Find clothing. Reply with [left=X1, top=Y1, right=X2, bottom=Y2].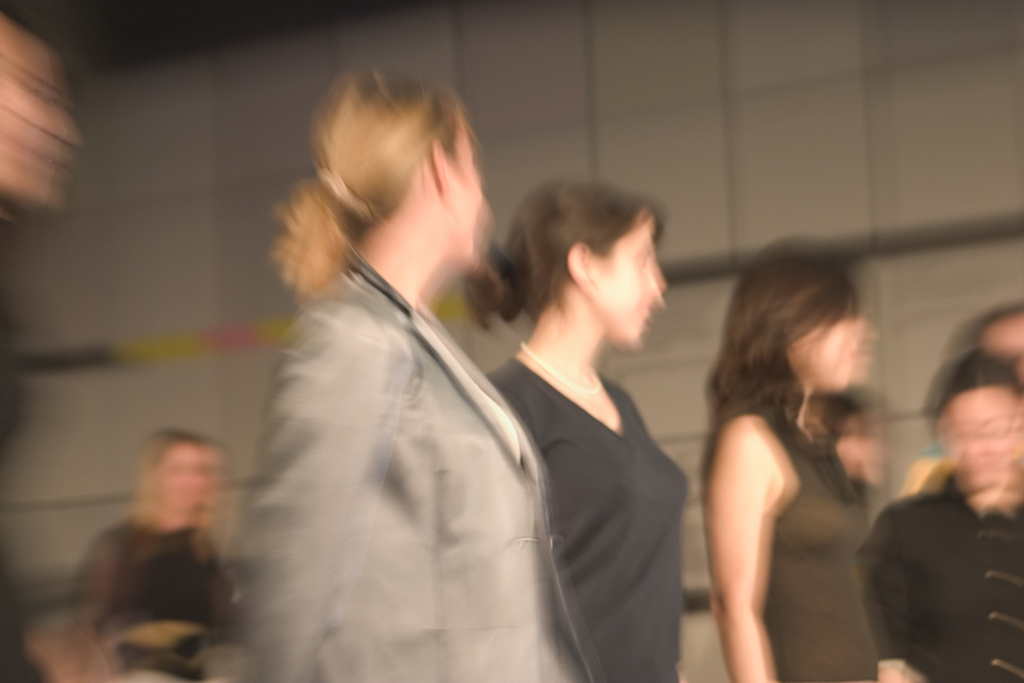
[left=234, top=273, right=588, bottom=682].
